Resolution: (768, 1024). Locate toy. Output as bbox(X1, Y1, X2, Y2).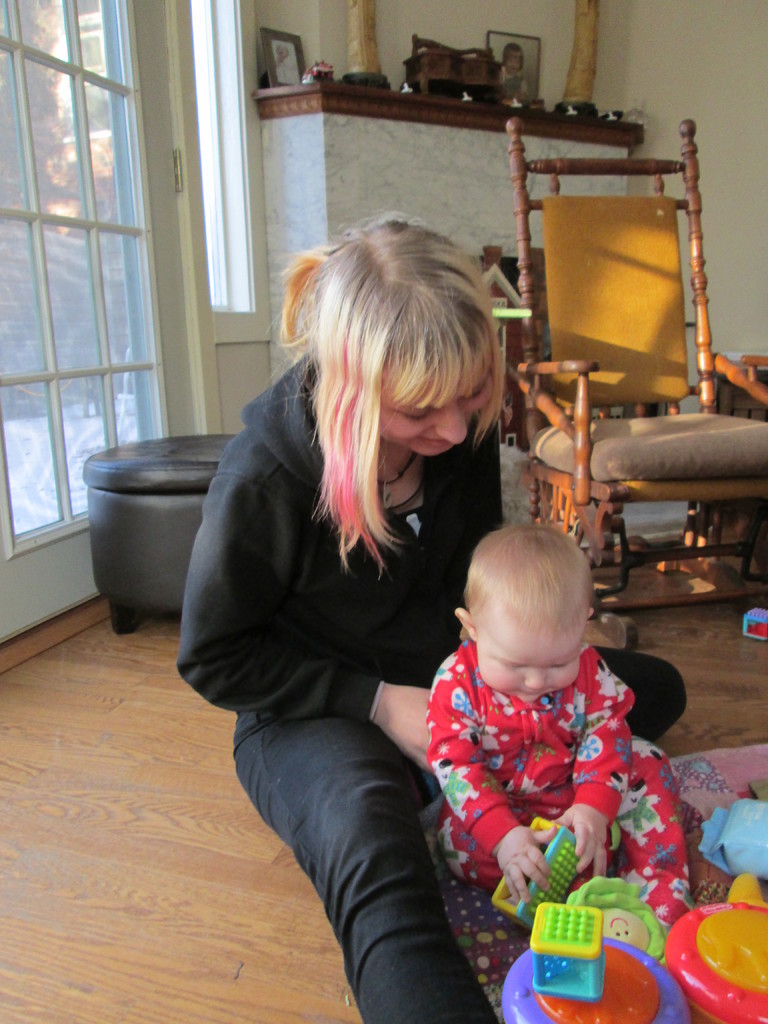
bbox(500, 877, 698, 1023).
